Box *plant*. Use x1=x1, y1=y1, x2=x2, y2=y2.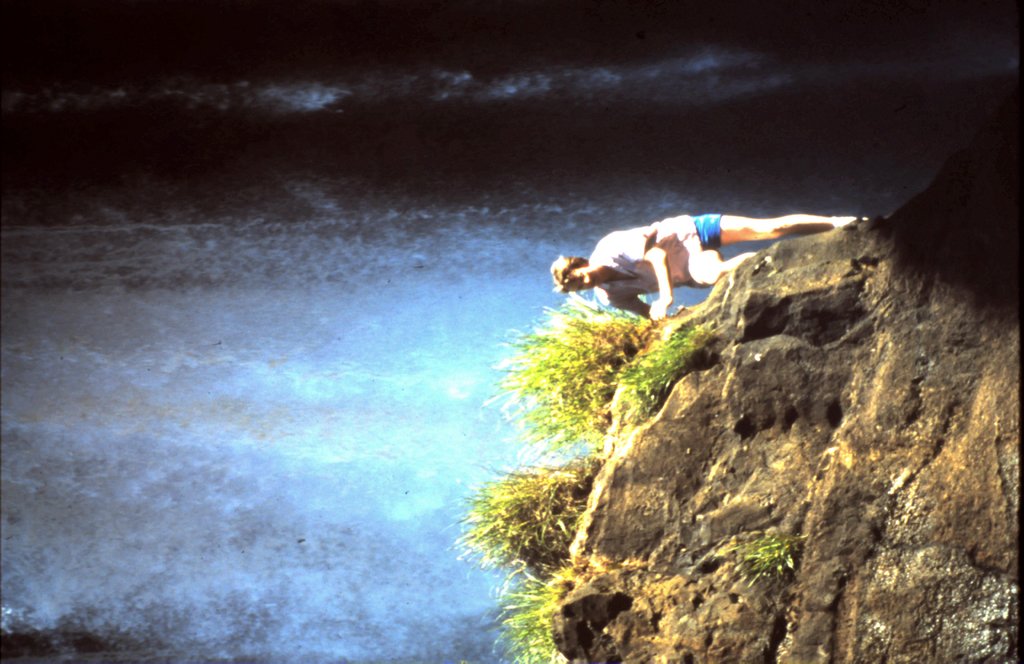
x1=621, y1=318, x2=724, y2=416.
